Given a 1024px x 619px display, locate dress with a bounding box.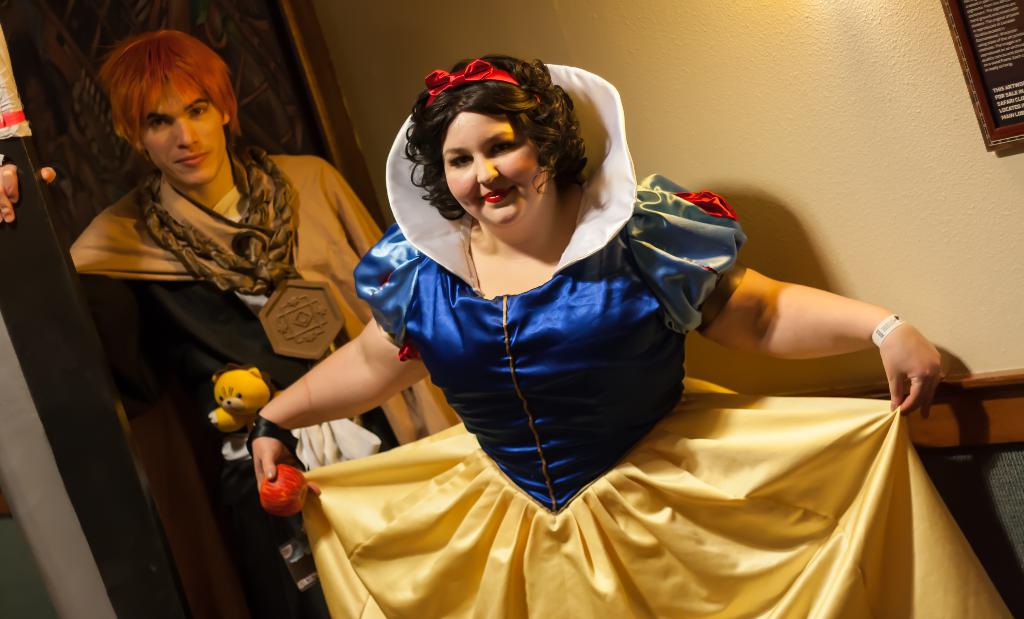
Located: Rect(299, 62, 1012, 618).
